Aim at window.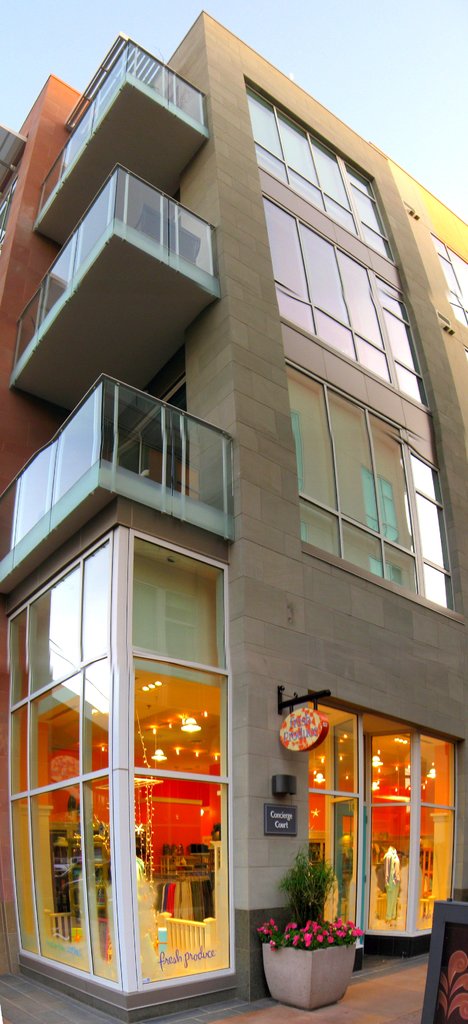
Aimed at (263, 192, 430, 414).
